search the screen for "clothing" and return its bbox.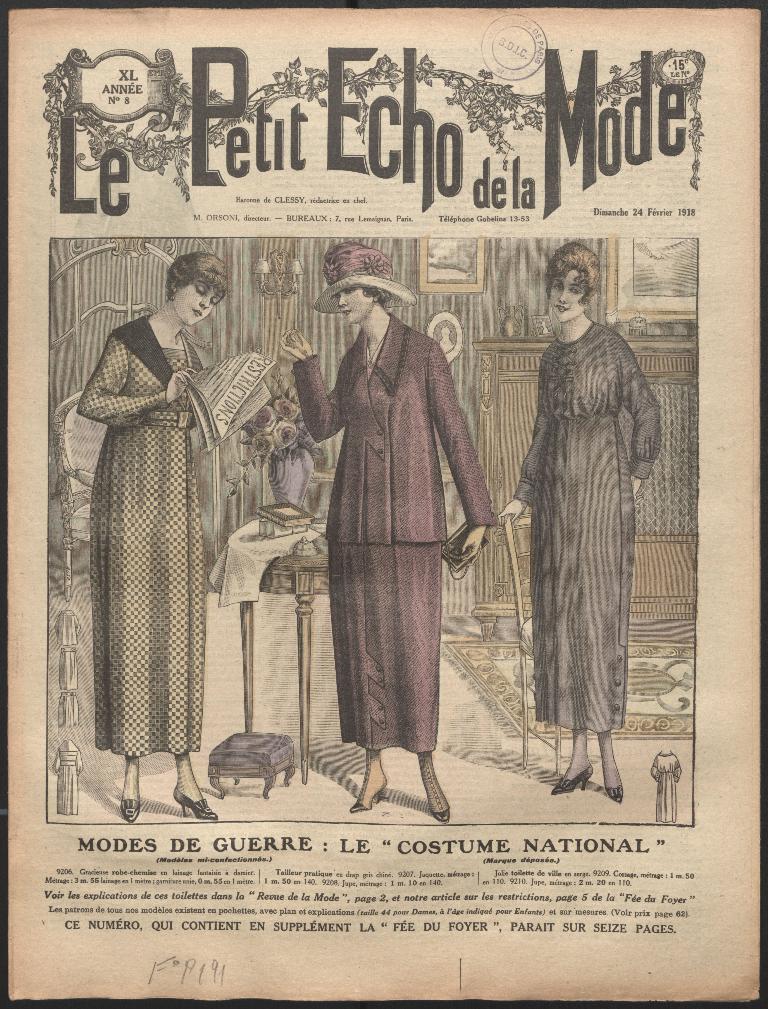
Found: l=56, t=691, r=81, b=731.
